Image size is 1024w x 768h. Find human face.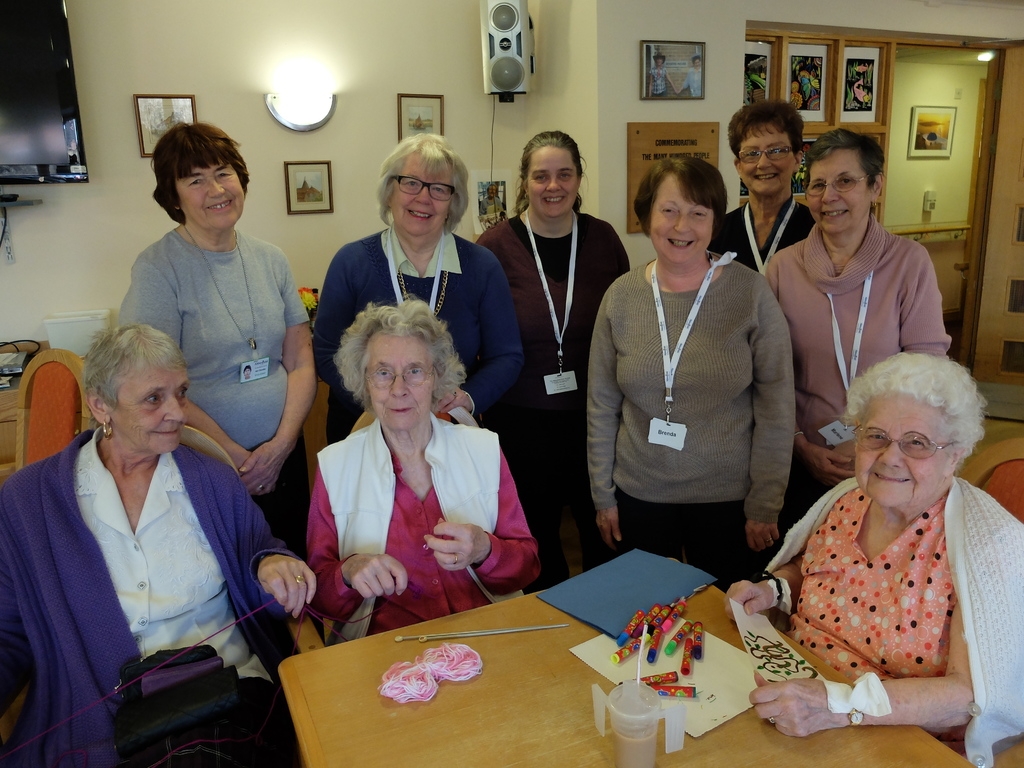
{"left": 115, "top": 369, "right": 192, "bottom": 456}.
